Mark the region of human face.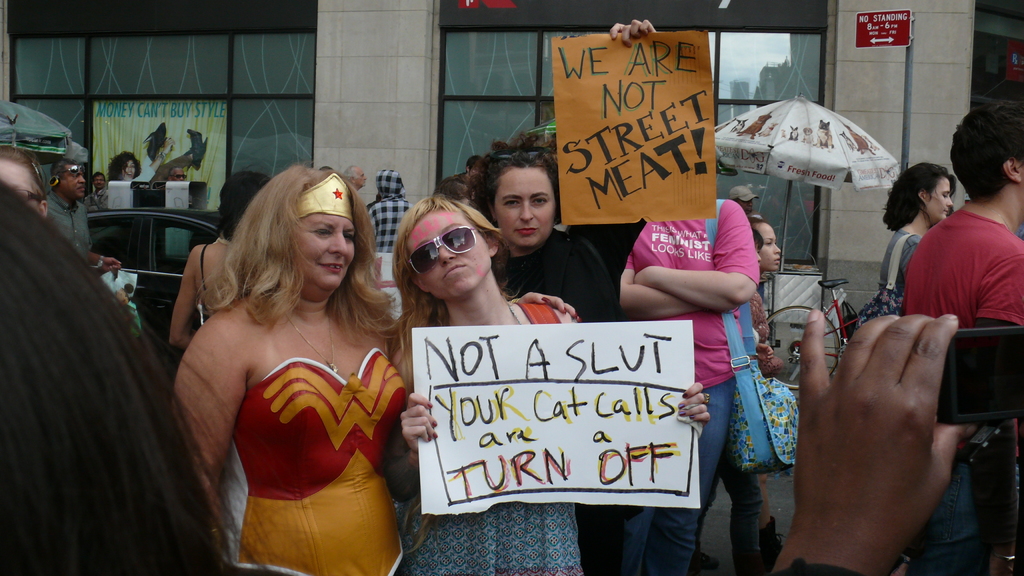
Region: <box>493,164,559,249</box>.
